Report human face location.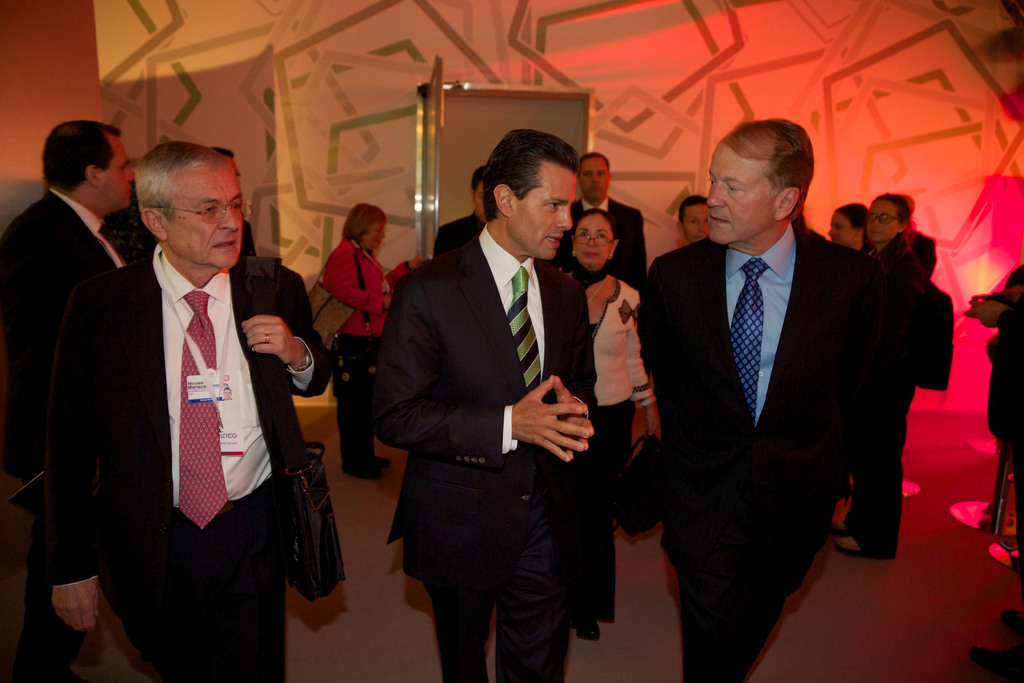
Report: <box>681,202,712,241</box>.
